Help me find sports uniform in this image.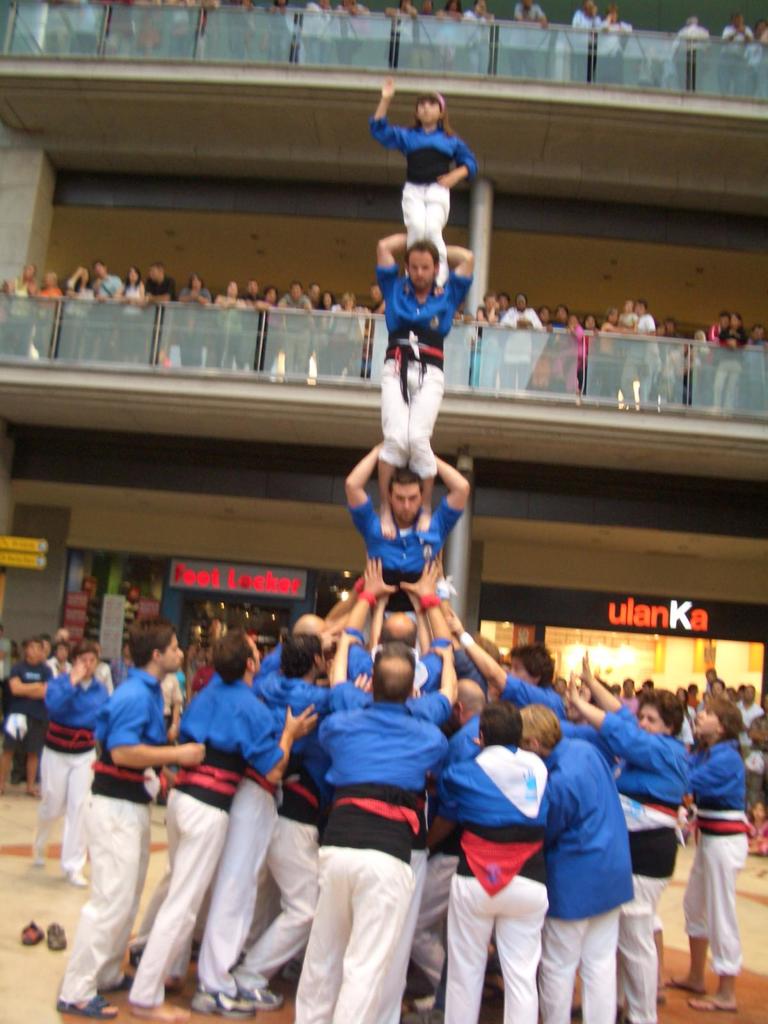
Found it: detection(144, 660, 285, 1009).
